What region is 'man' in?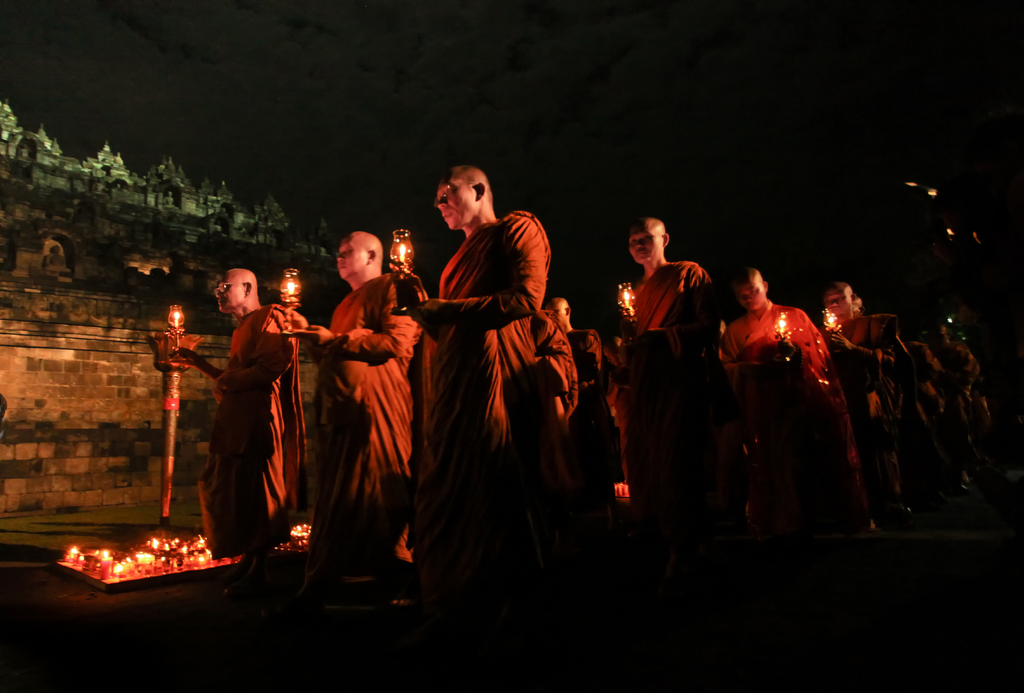
(870,325,947,533).
